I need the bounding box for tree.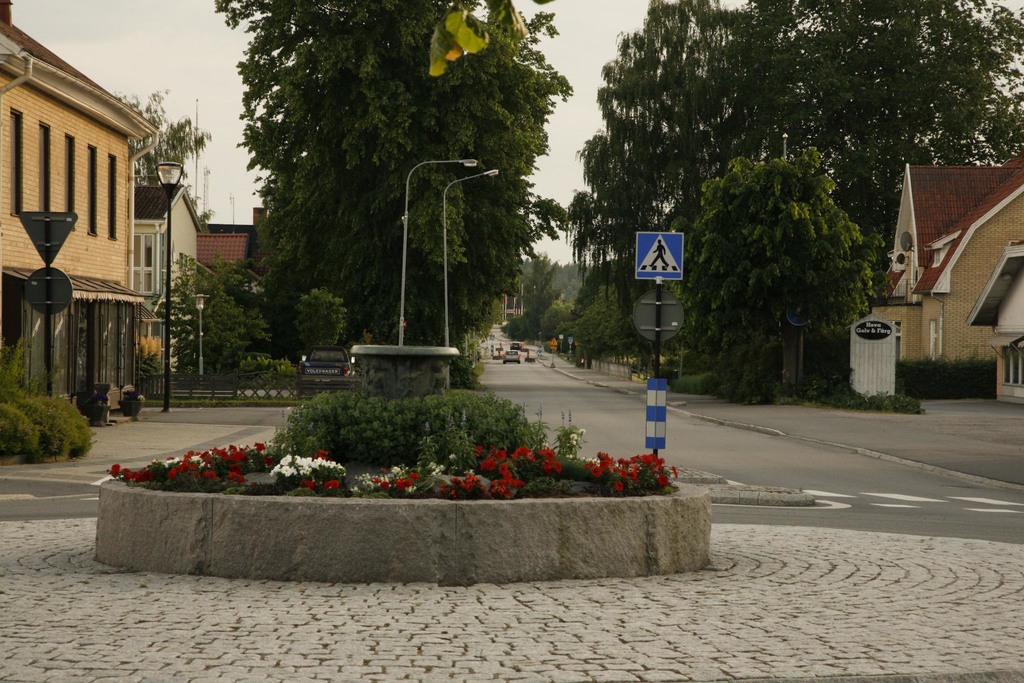
Here it is: bbox(104, 85, 225, 186).
